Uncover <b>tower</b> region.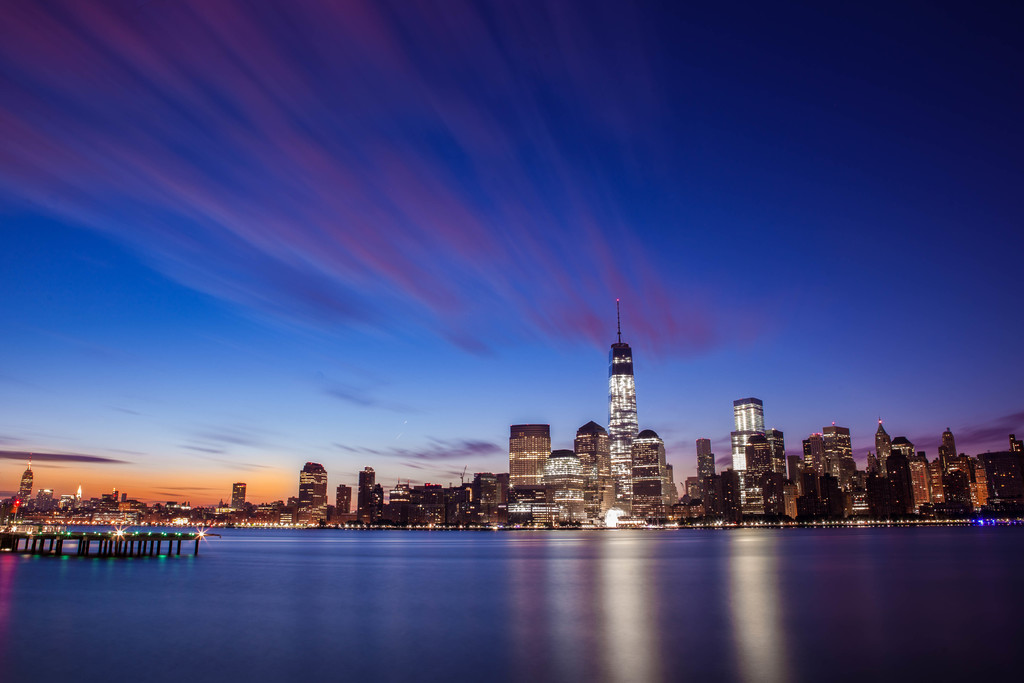
Uncovered: 230, 477, 244, 509.
